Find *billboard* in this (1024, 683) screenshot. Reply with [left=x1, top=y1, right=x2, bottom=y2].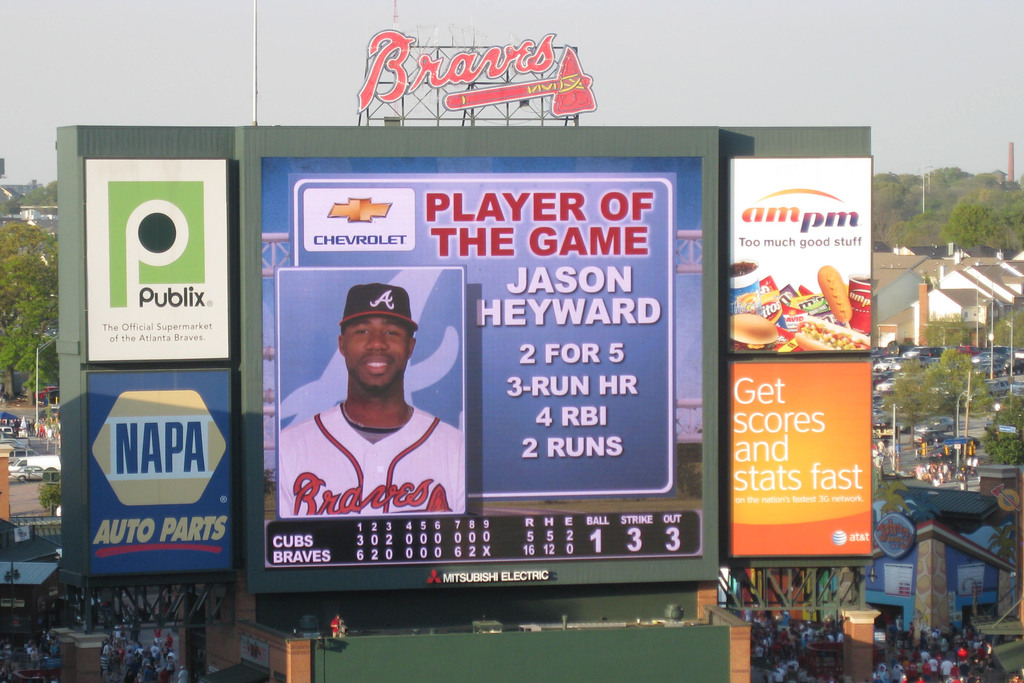
[left=730, top=356, right=872, bottom=561].
